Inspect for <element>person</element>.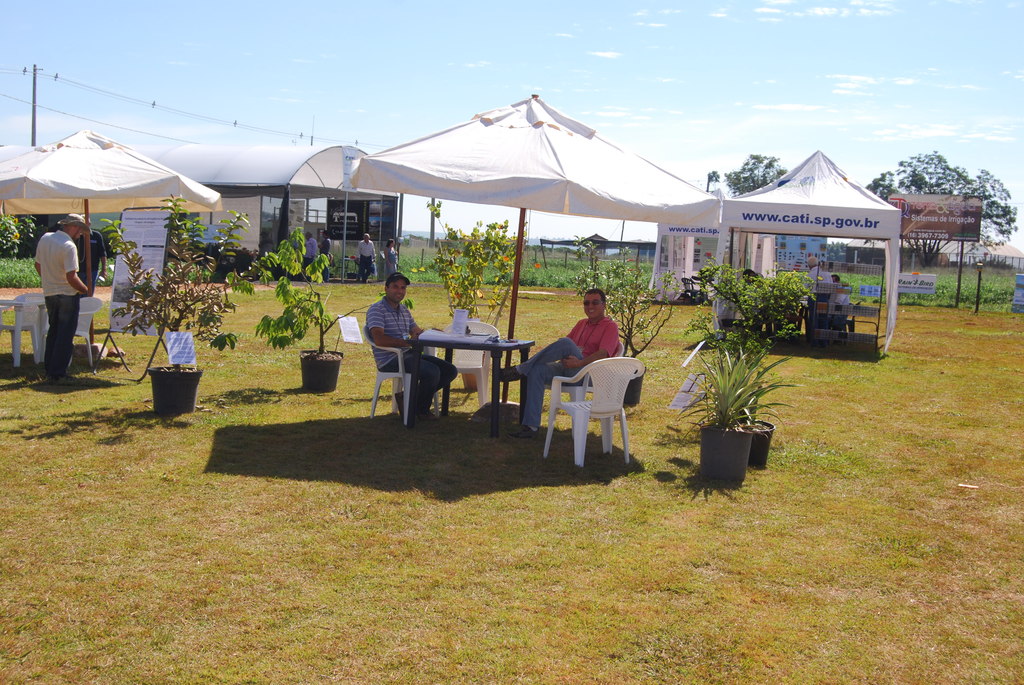
Inspection: x1=74, y1=213, x2=107, y2=295.
